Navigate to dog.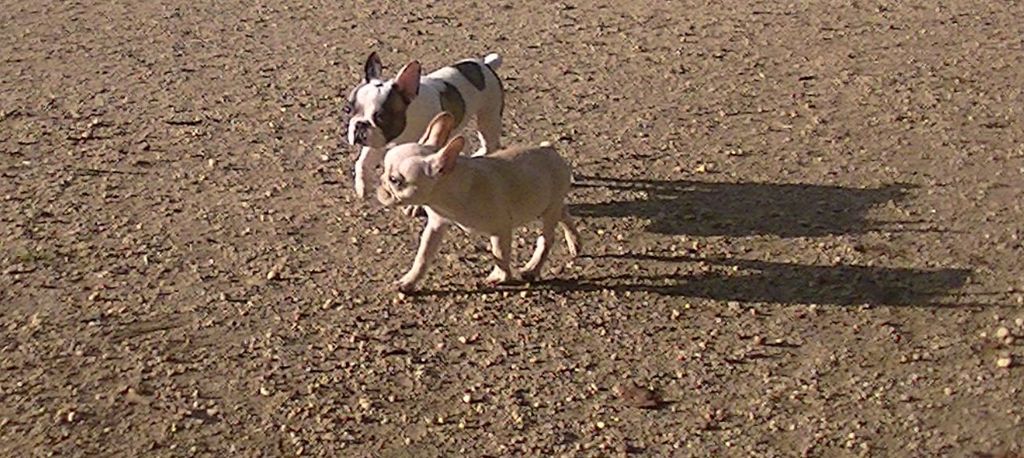
Navigation target: detection(347, 42, 509, 202).
